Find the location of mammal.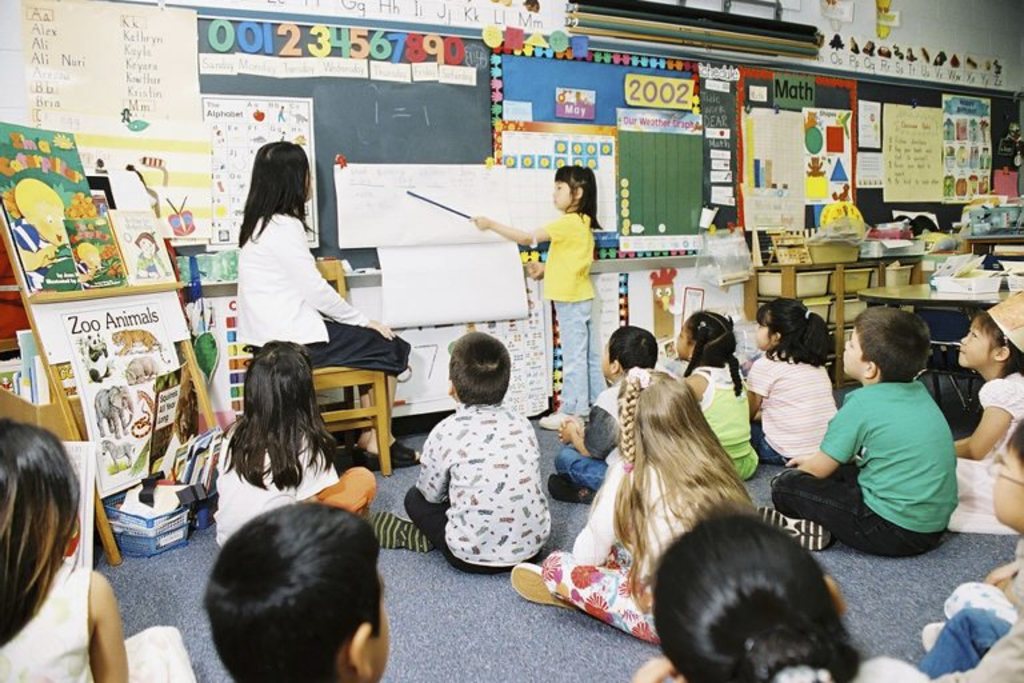
Location: box(863, 410, 1023, 682).
